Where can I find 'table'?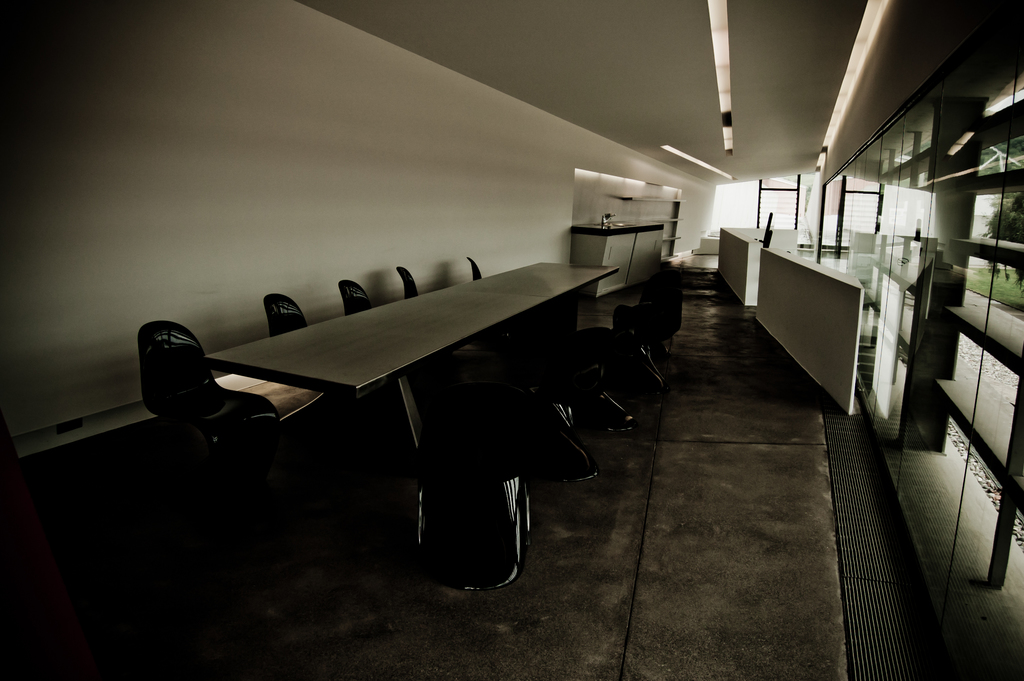
You can find it at pyautogui.locateOnScreen(194, 255, 623, 484).
